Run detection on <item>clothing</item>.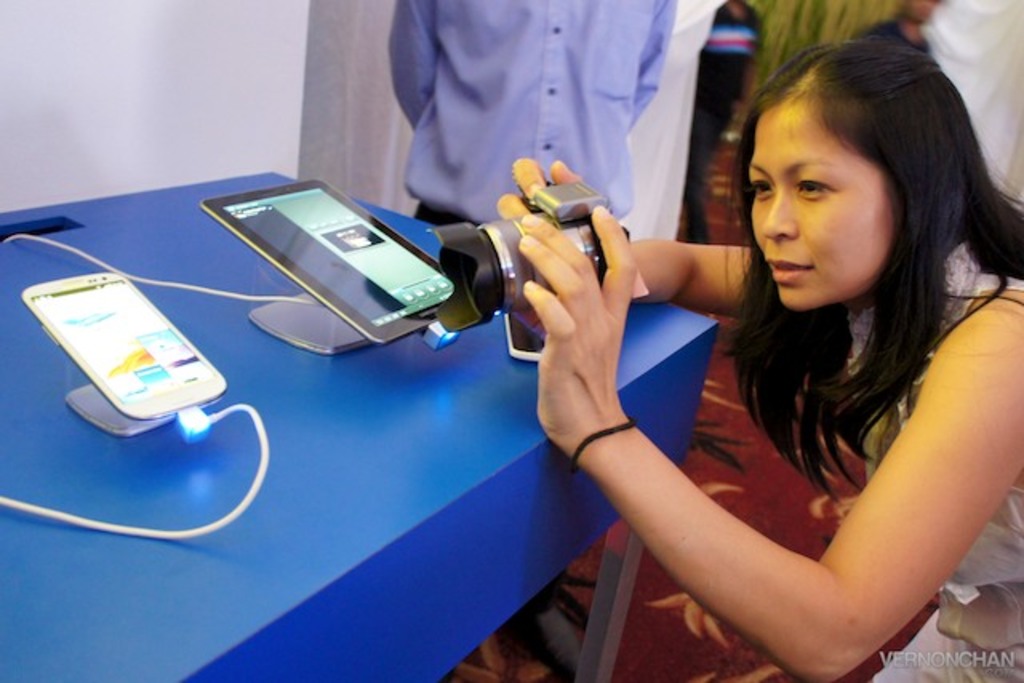
Result: pyautogui.locateOnScreen(858, 238, 1022, 681).
